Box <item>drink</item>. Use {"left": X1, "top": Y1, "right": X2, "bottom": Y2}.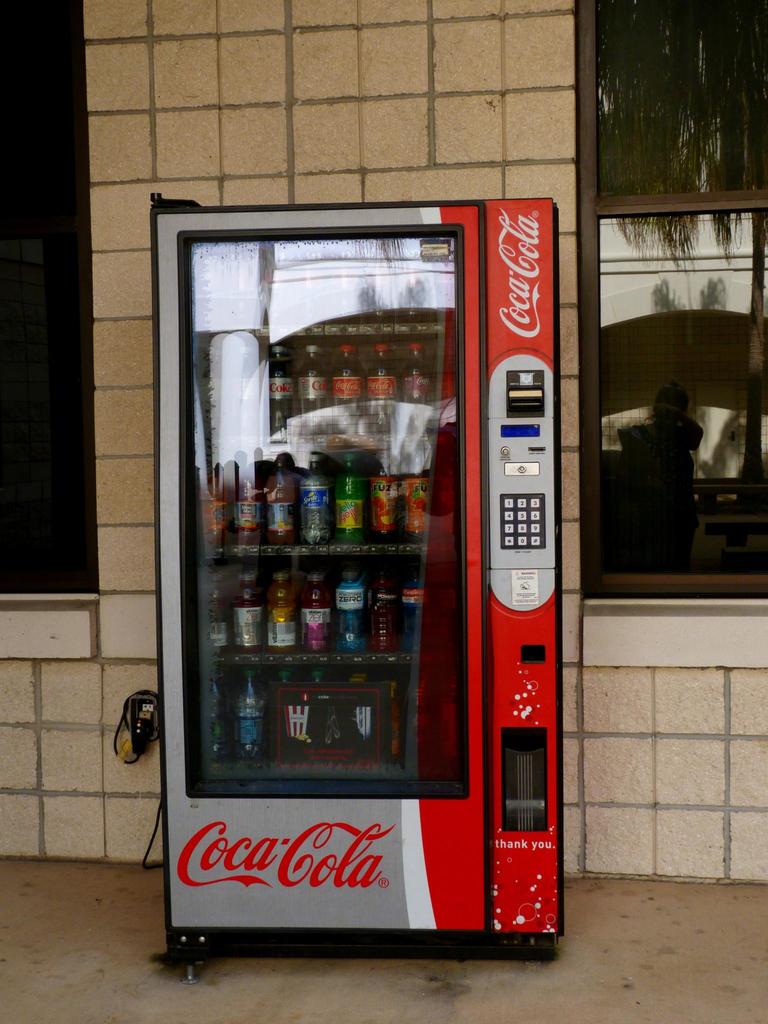
{"left": 365, "top": 343, "right": 396, "bottom": 427}.
